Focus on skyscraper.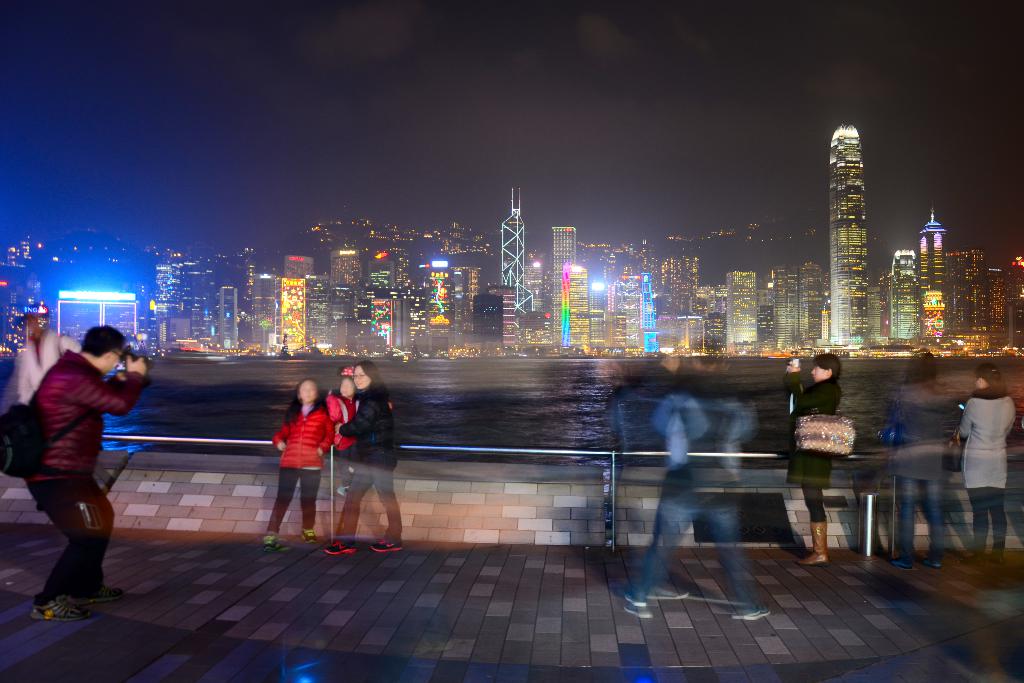
Focused at detection(772, 265, 828, 354).
